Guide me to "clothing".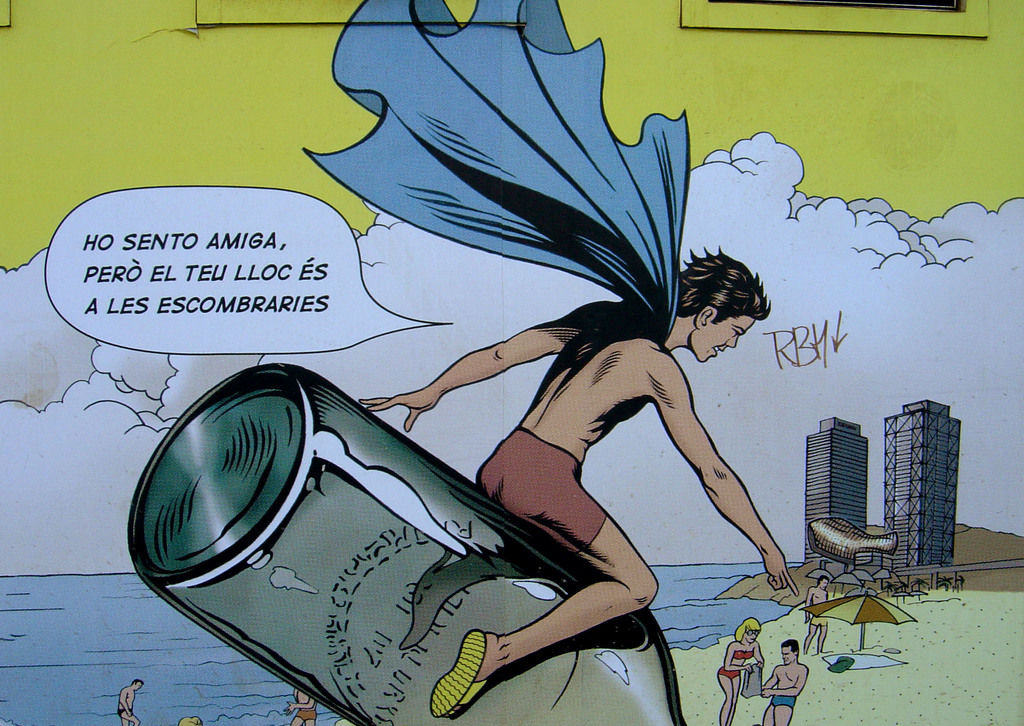
Guidance: bbox(293, 708, 317, 724).
